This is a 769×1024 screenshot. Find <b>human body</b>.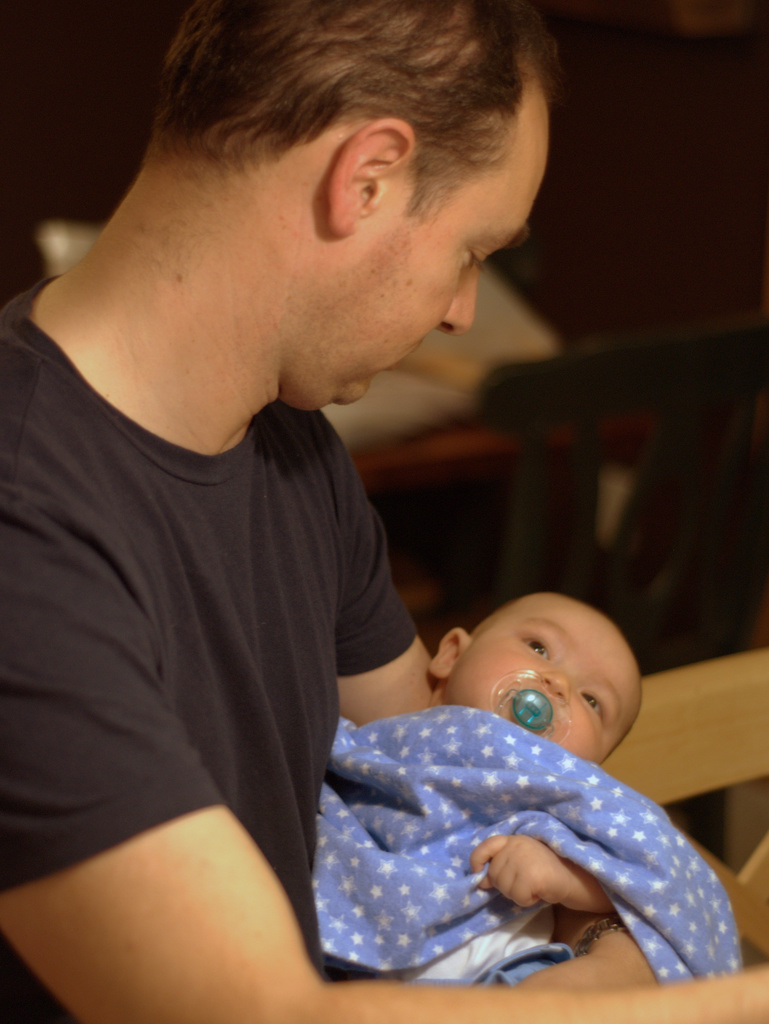
Bounding box: crop(302, 702, 733, 994).
